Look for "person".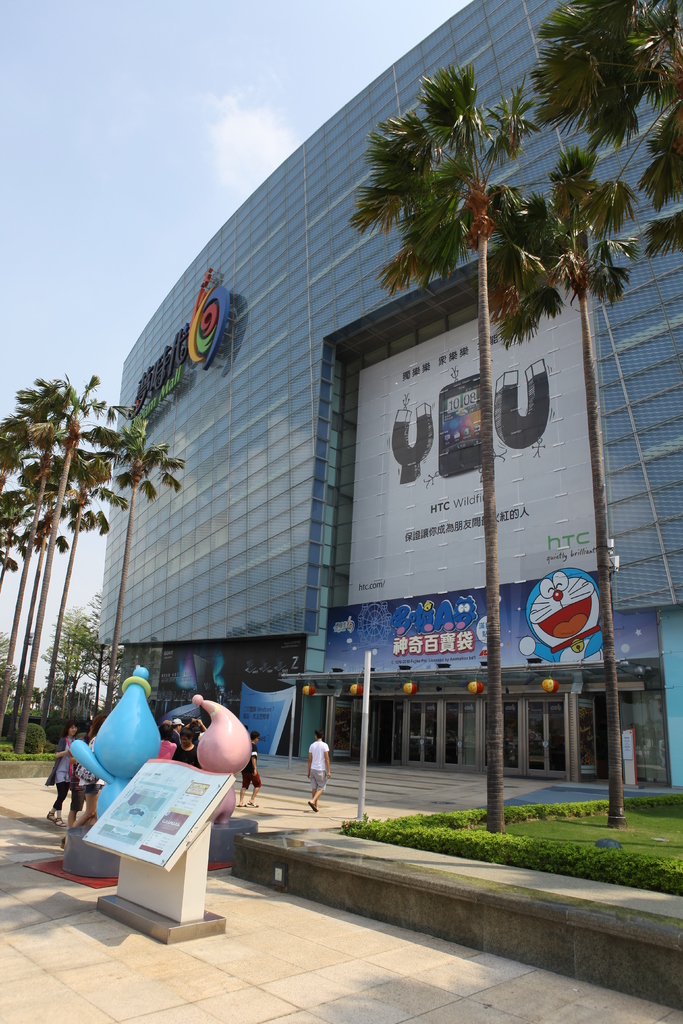
Found: 176, 716, 204, 762.
